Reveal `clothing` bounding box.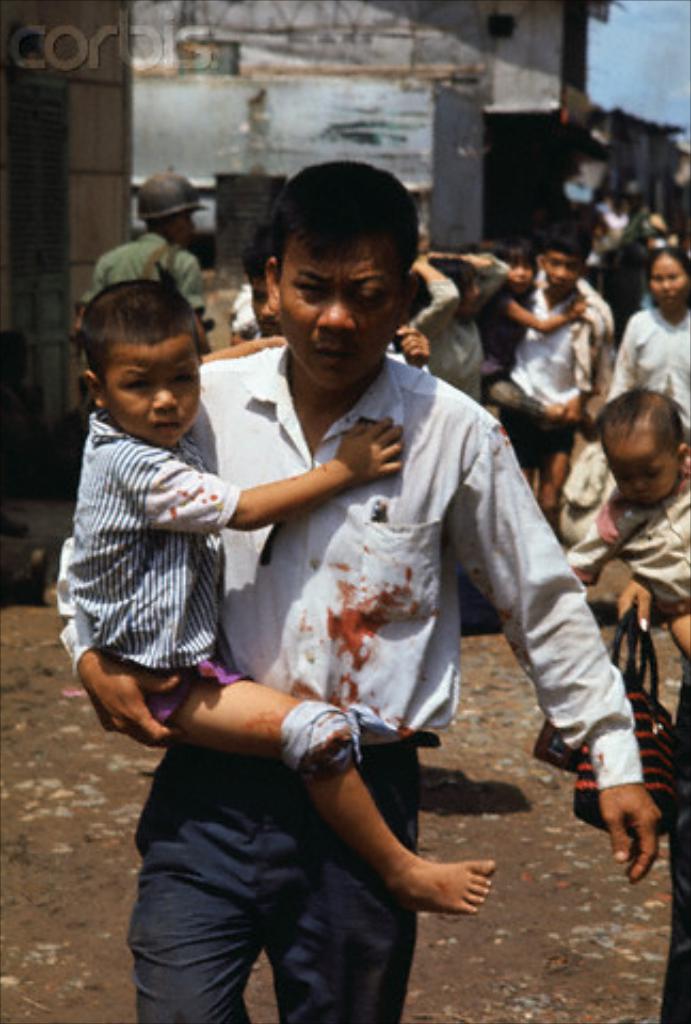
Revealed: (661,655,689,1022).
